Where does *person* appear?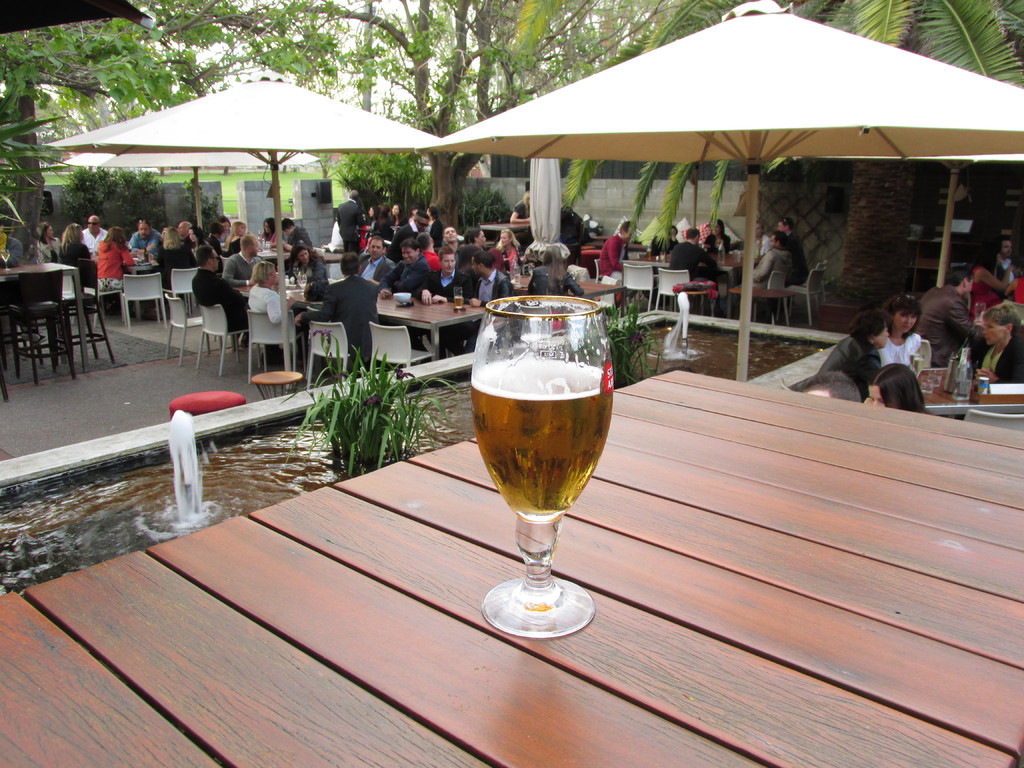
Appears at select_region(746, 229, 793, 290).
